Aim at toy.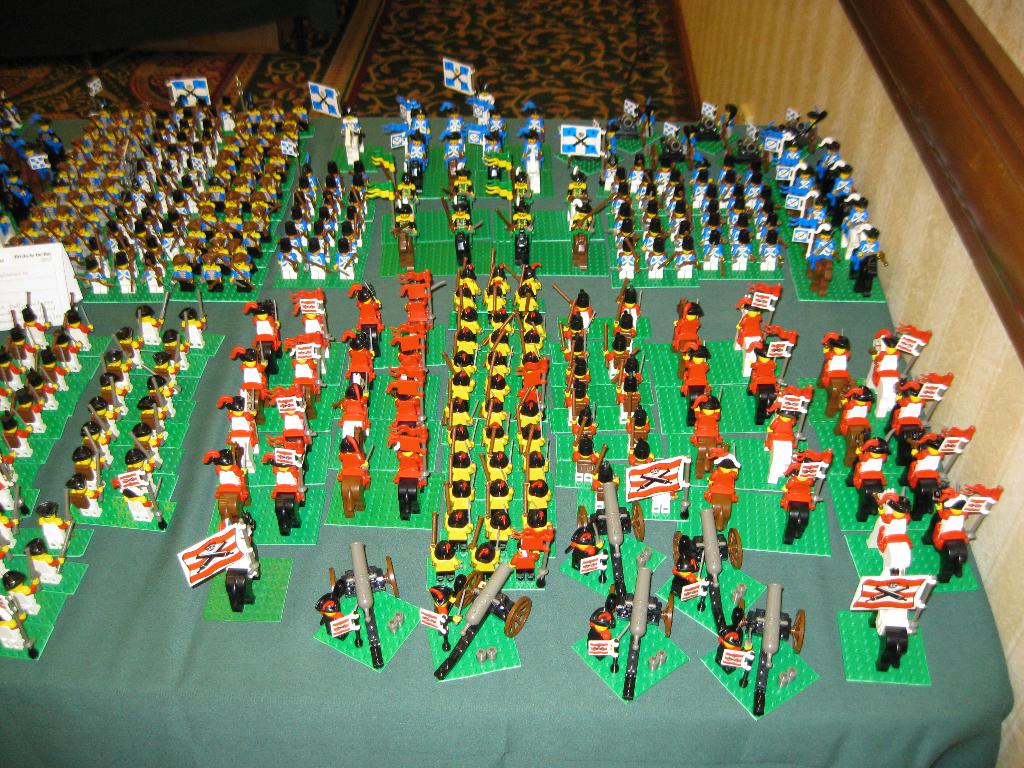
Aimed at region(624, 399, 652, 452).
